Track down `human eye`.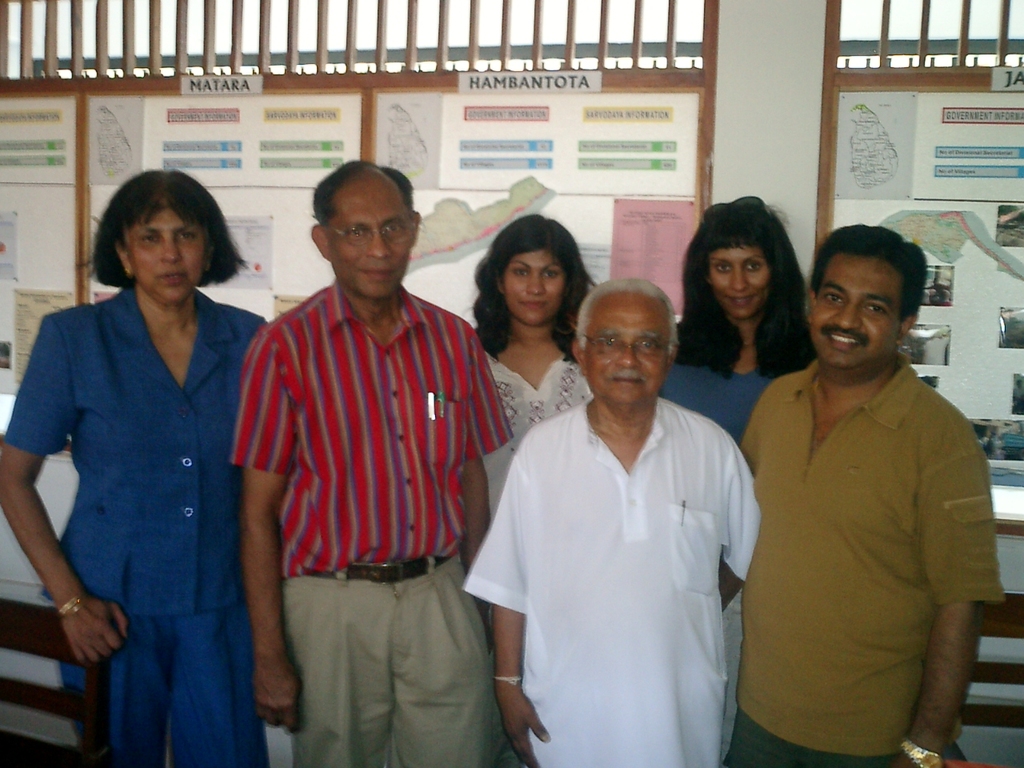
Tracked to detection(138, 230, 158, 246).
